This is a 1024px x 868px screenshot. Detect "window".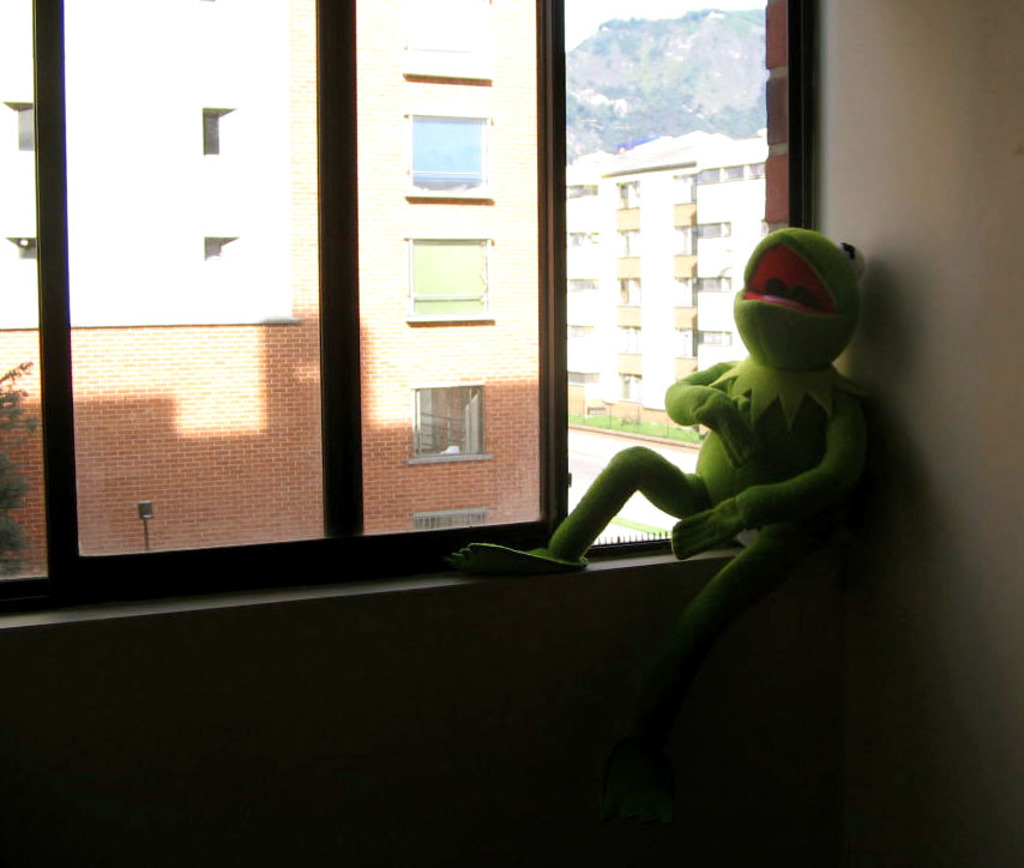
[406, 378, 494, 466].
